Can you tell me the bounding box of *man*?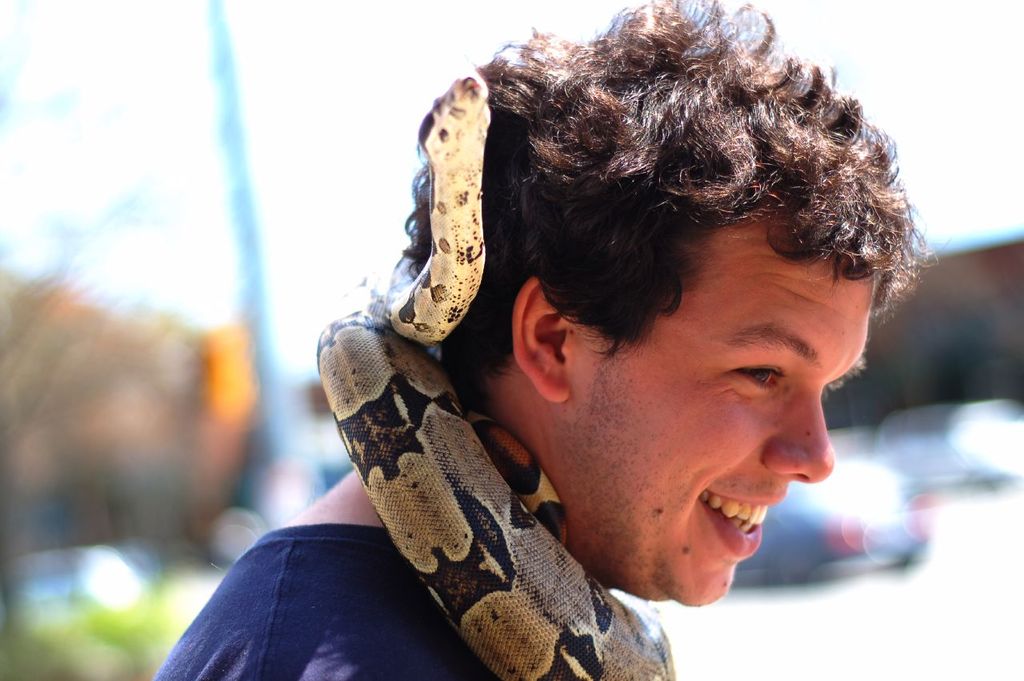
252, 9, 985, 680.
